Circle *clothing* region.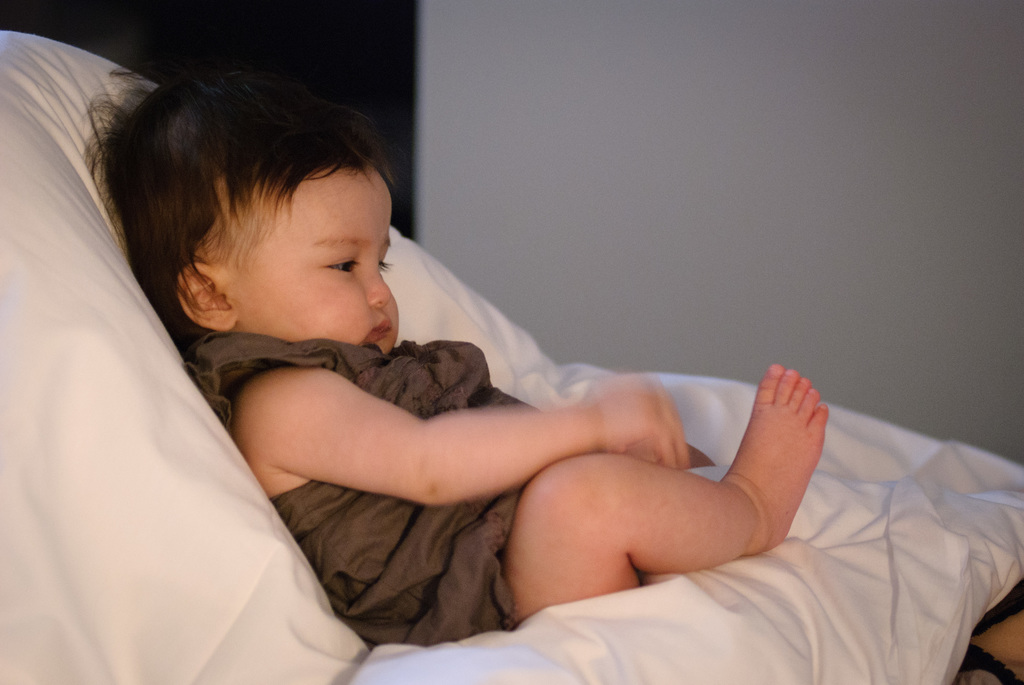
Region: Rect(205, 326, 541, 654).
